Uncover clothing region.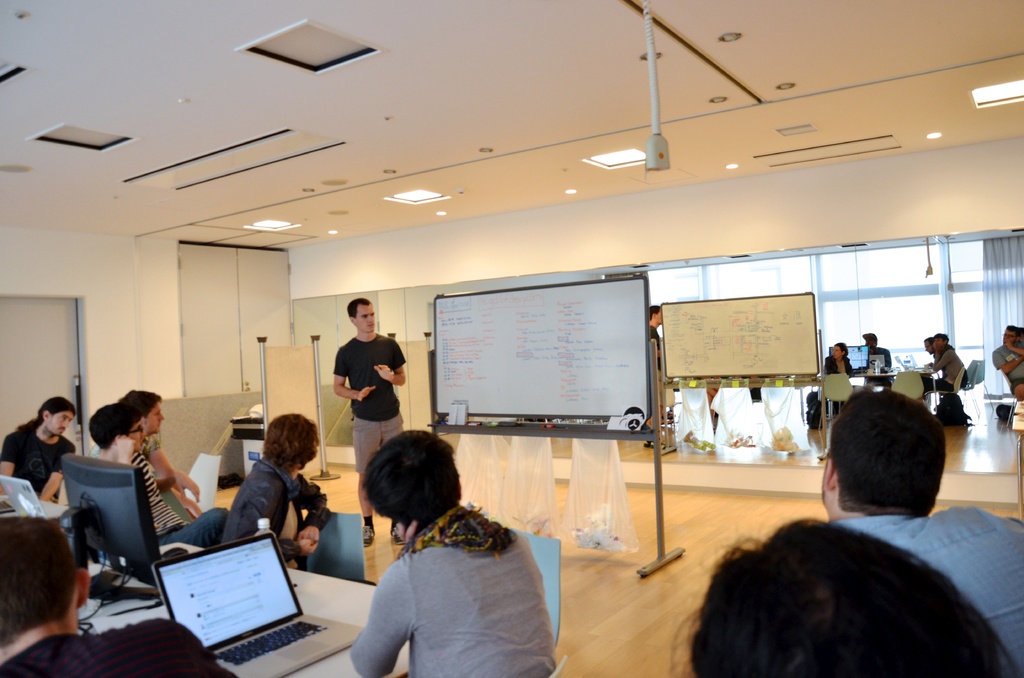
Uncovered: detection(0, 423, 81, 499).
